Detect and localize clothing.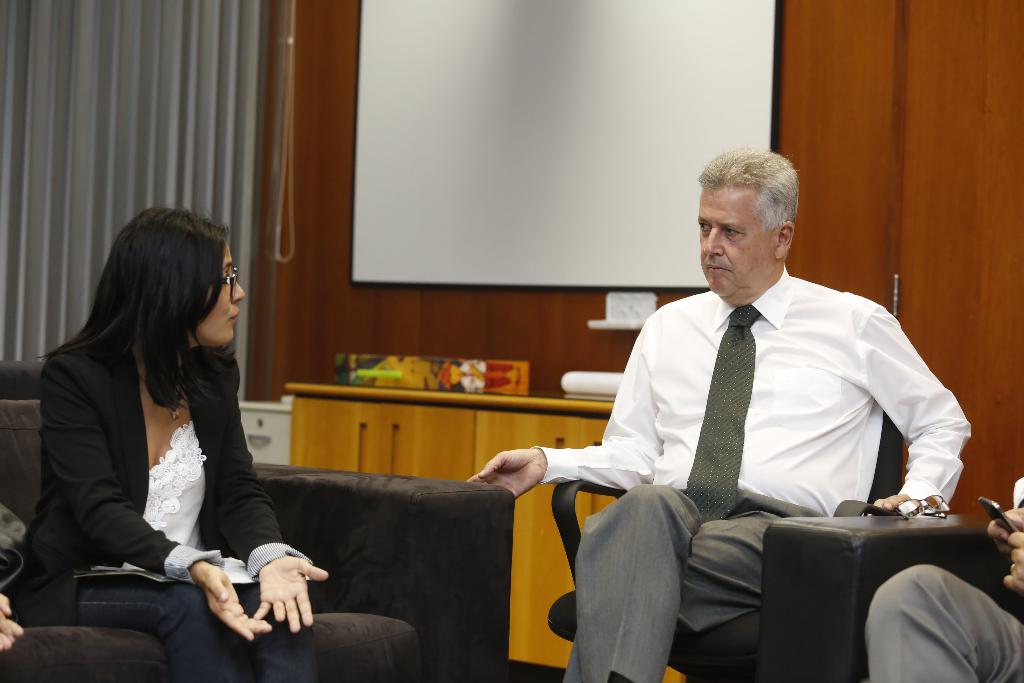
Localized at 860:474:1023:682.
